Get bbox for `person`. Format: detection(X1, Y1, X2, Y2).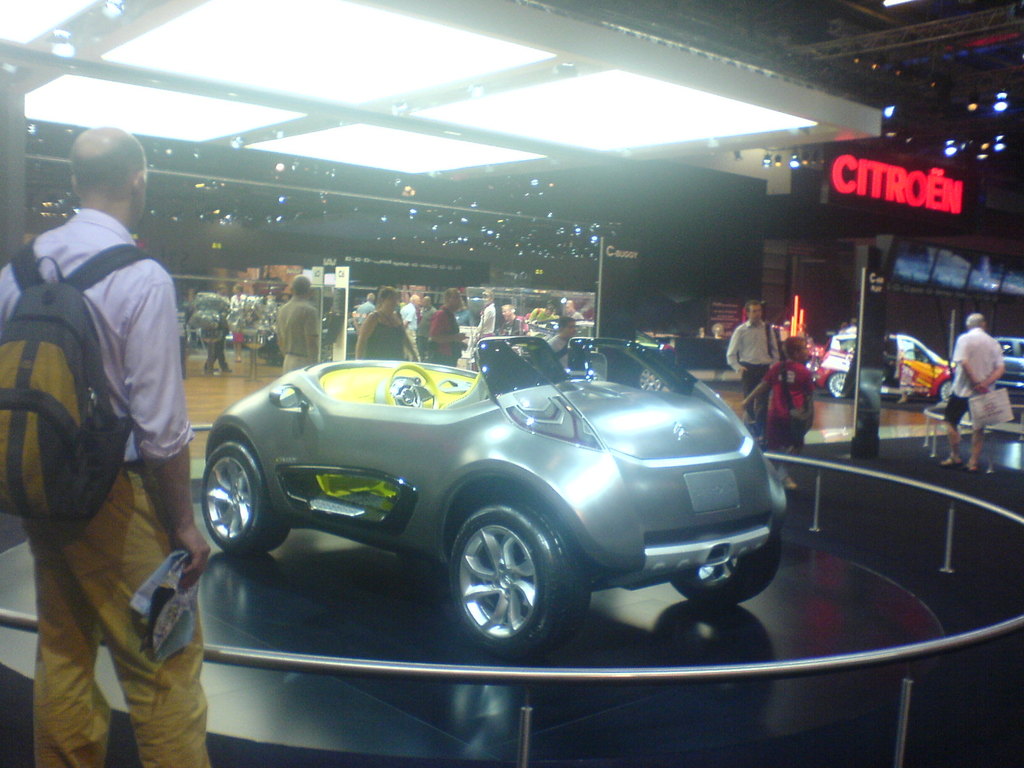
detection(938, 311, 1006, 474).
